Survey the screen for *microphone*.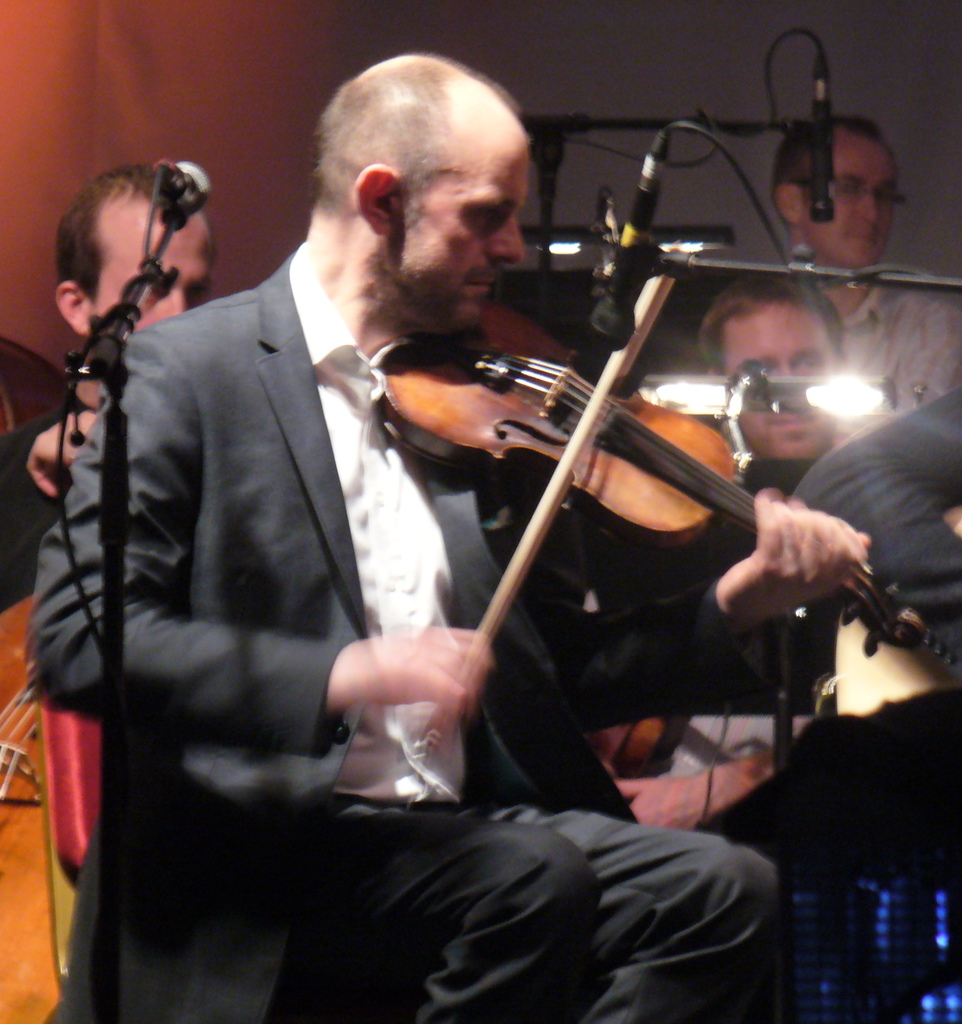
Survey found: <bbox>589, 127, 677, 344</bbox>.
